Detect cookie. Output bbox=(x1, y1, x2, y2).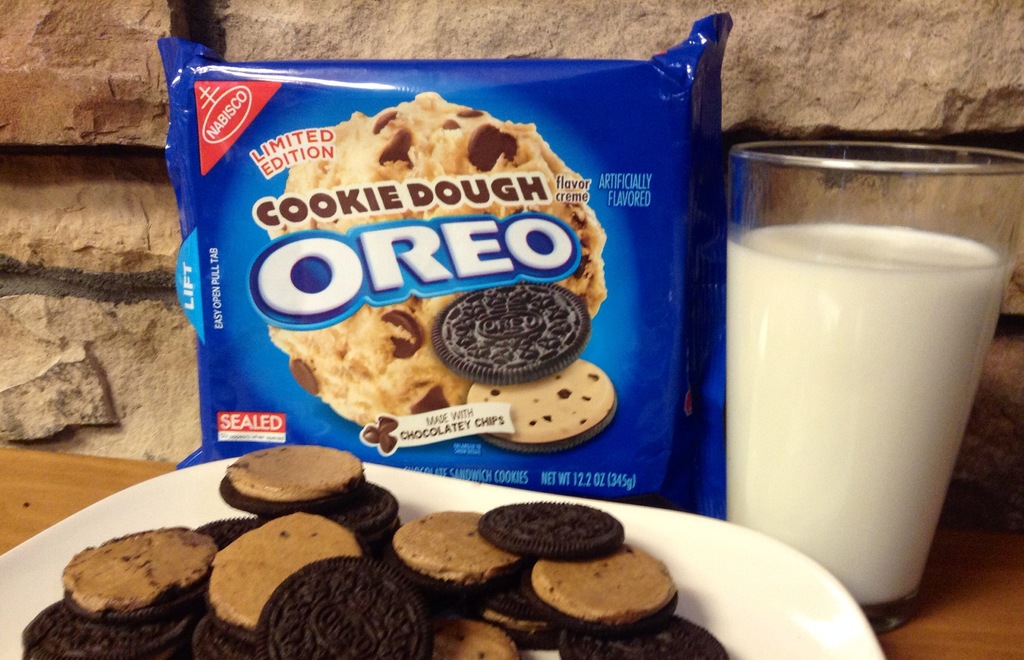
bbox=(428, 279, 618, 455).
